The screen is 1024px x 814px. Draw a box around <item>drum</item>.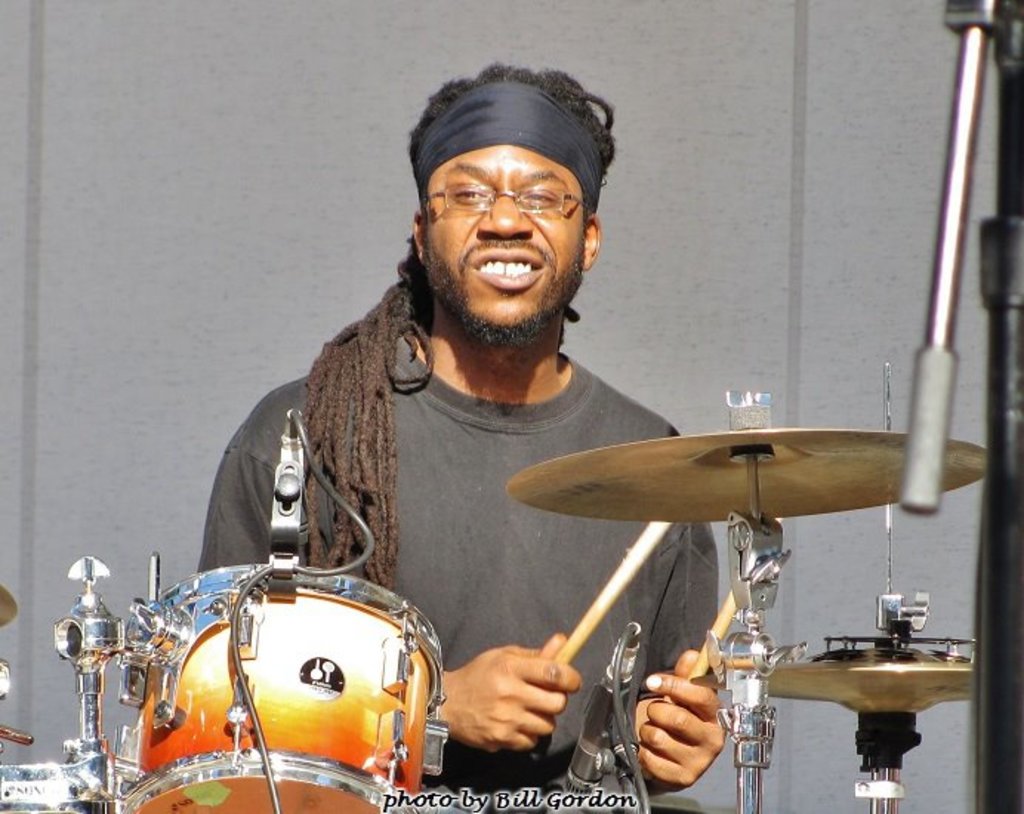
x1=44, y1=172, x2=949, y2=799.
